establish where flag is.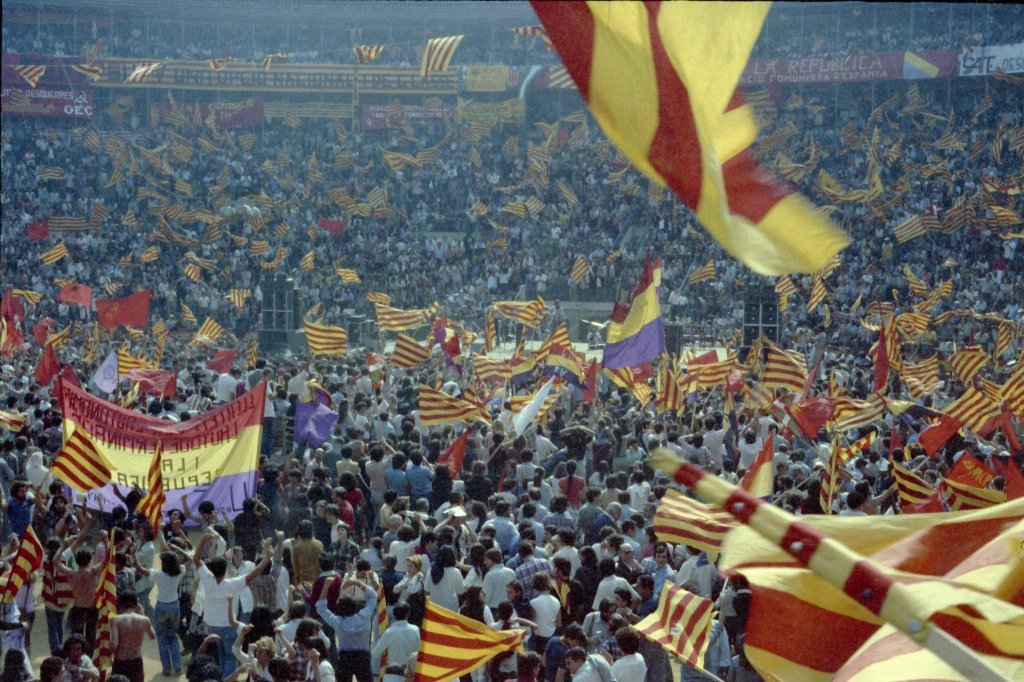
Established at crop(742, 430, 767, 505).
